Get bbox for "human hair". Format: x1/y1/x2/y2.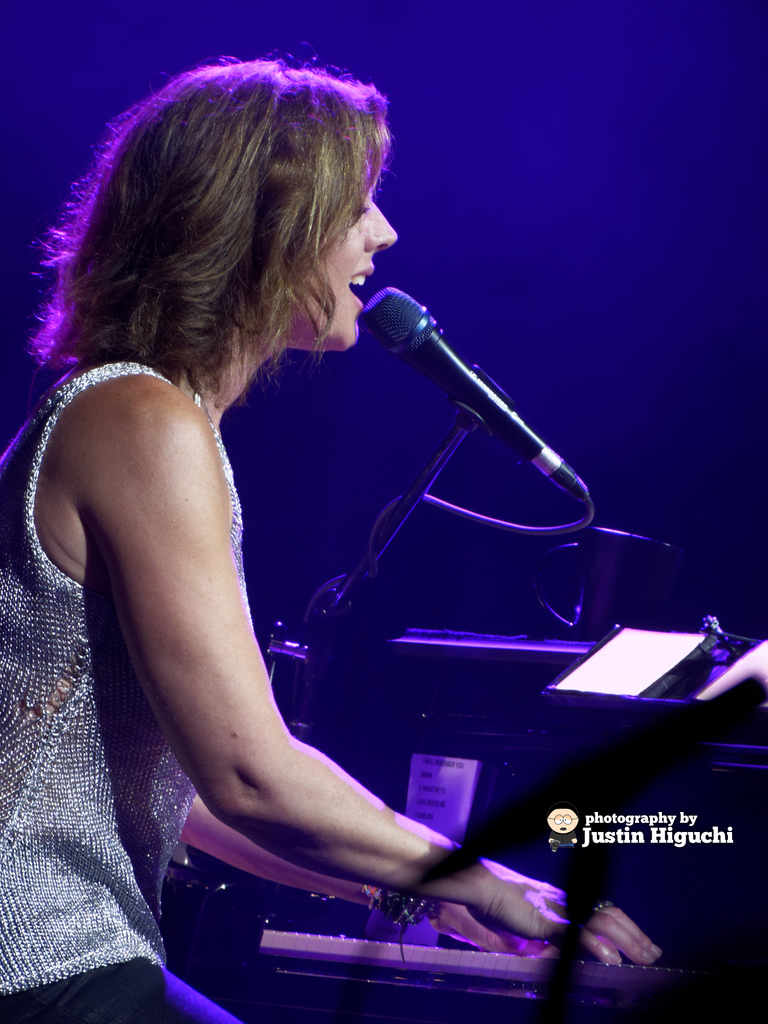
47/63/391/380.
